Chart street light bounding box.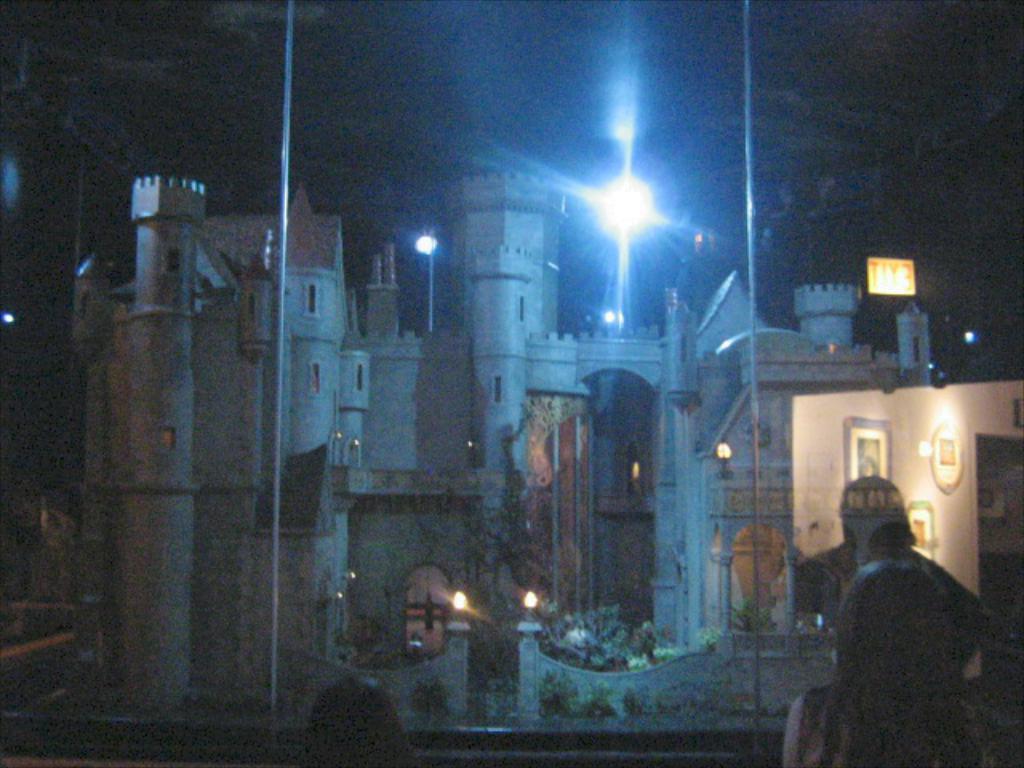
Charted: select_region(584, 163, 666, 342).
